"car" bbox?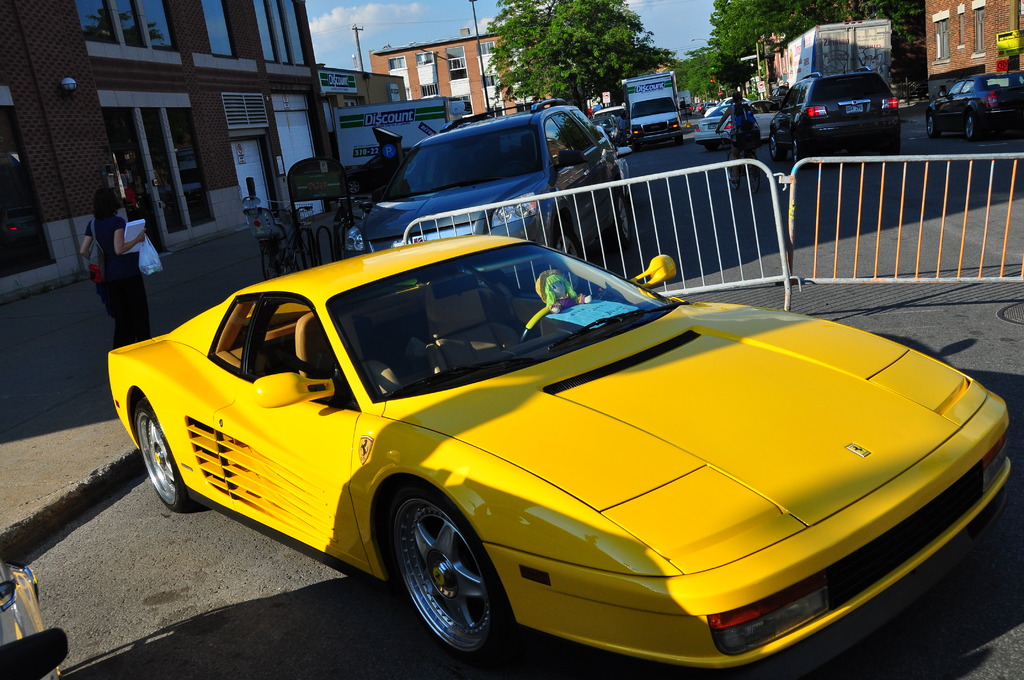
box(0, 557, 70, 679)
